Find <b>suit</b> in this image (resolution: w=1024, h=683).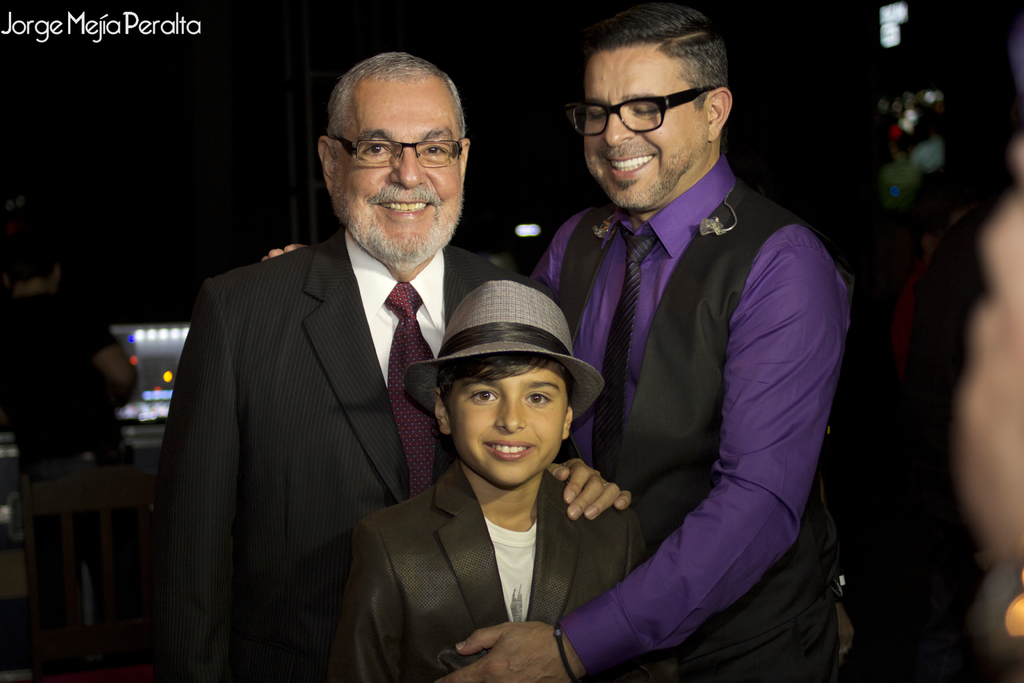
left=330, top=465, right=675, bottom=682.
